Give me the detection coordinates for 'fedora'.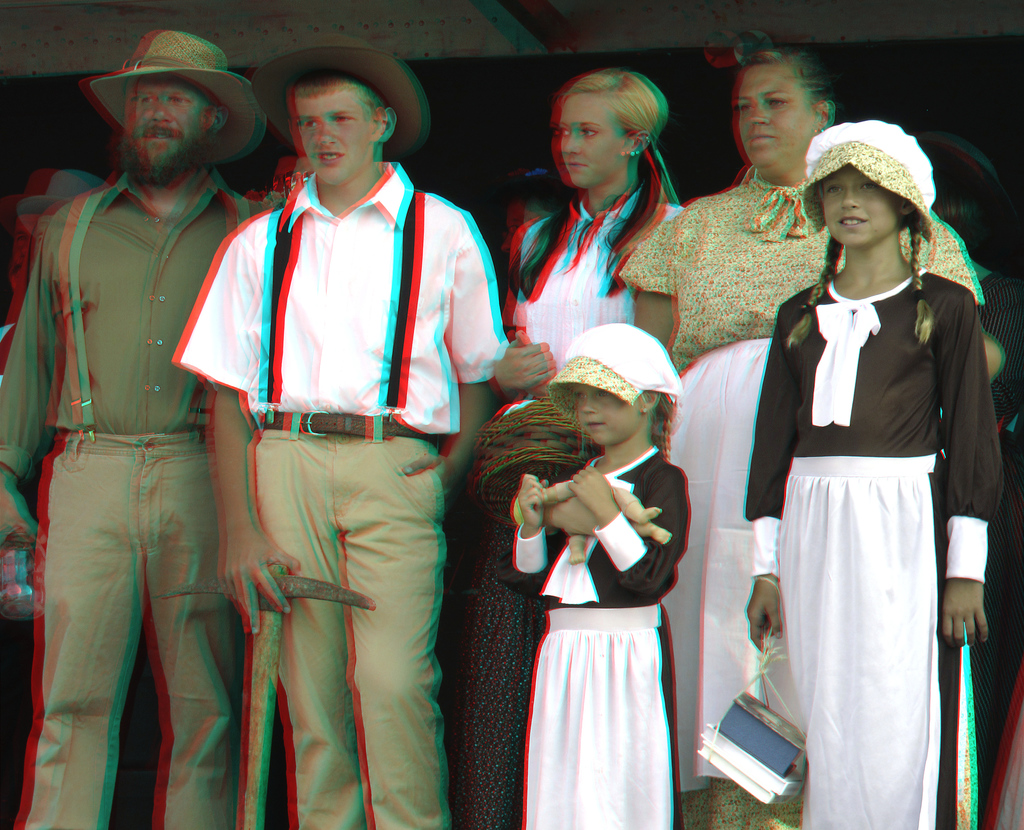
(left=249, top=33, right=431, bottom=156).
